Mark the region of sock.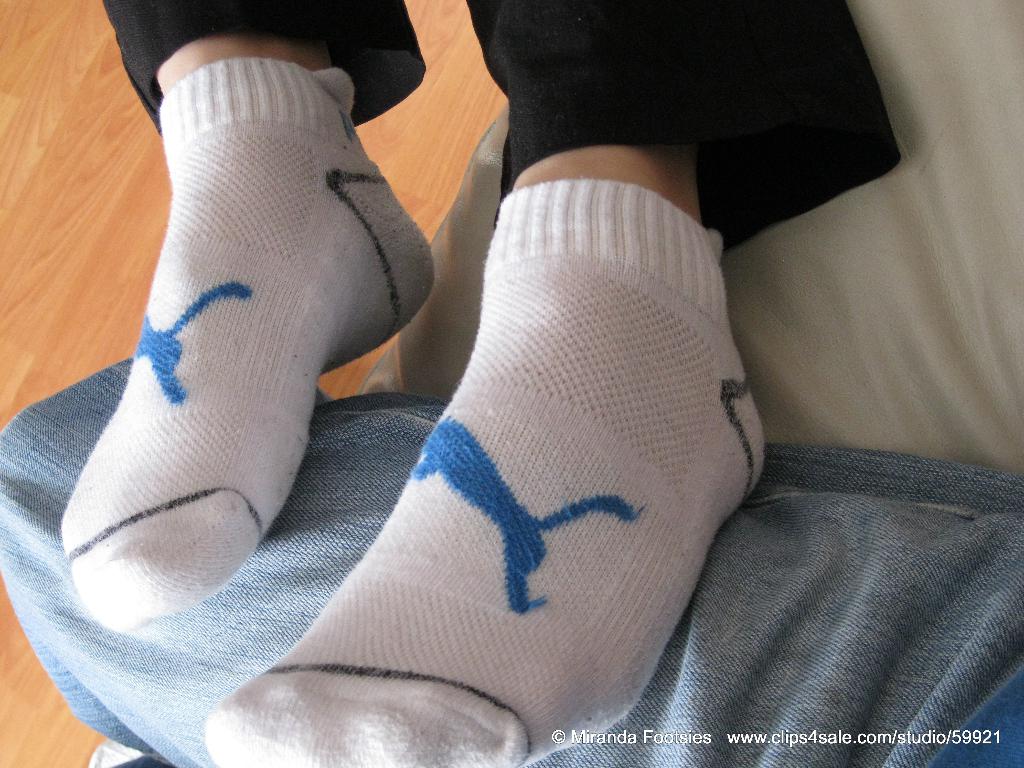
Region: {"x1": 202, "y1": 175, "x2": 772, "y2": 767}.
